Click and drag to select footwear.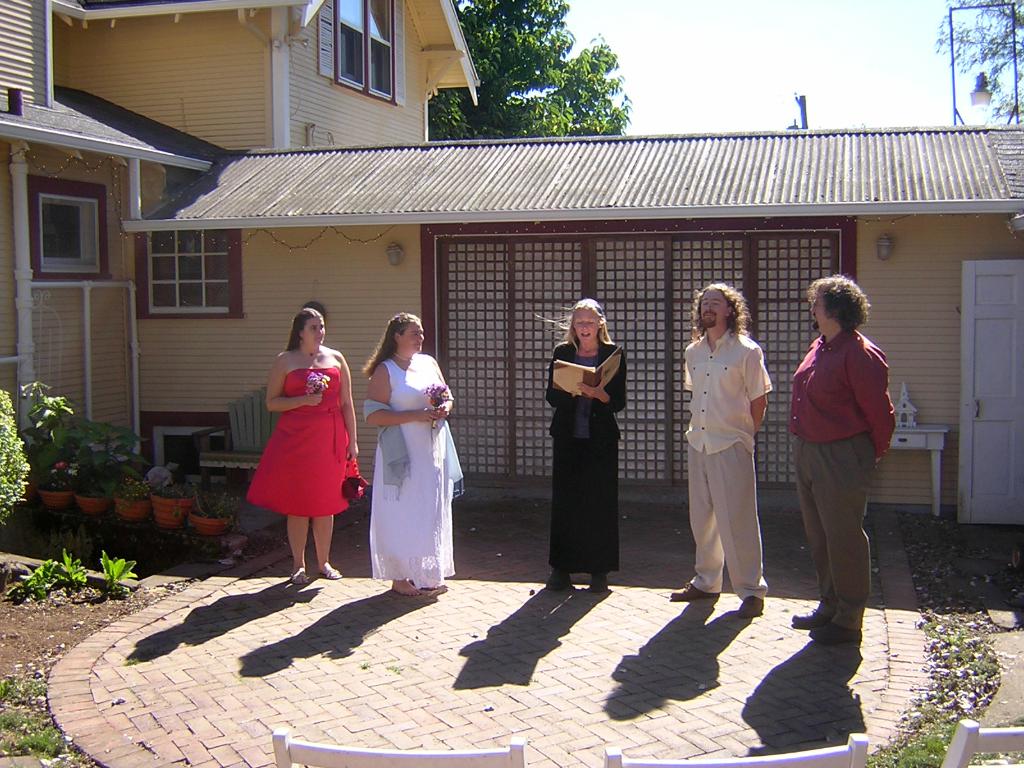
Selection: 321, 567, 345, 579.
